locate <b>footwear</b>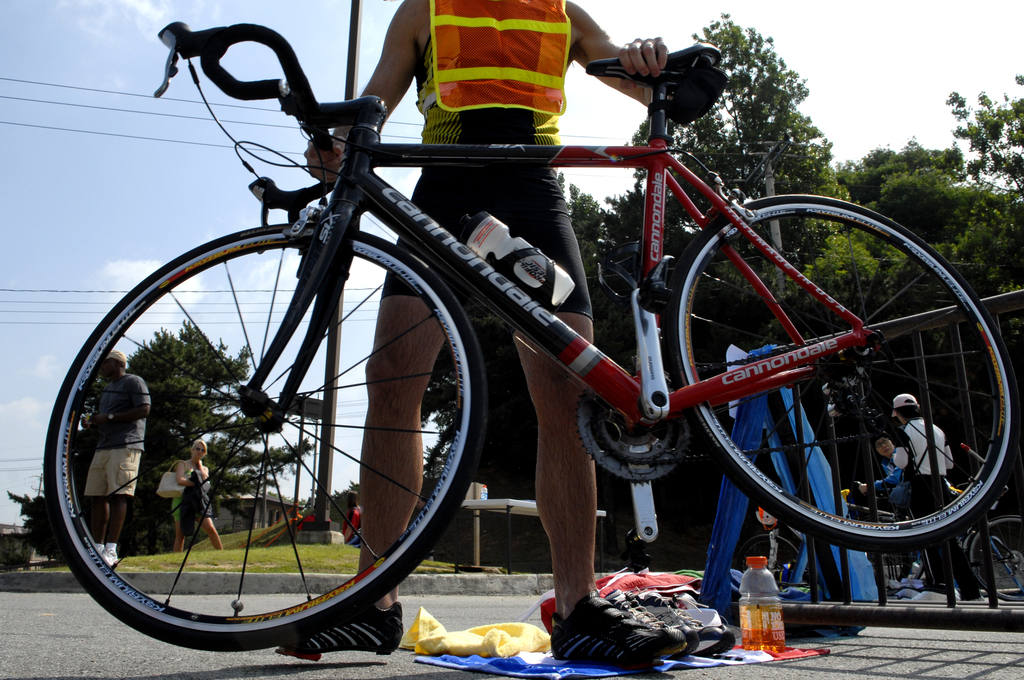
l=551, t=588, r=682, b=672
